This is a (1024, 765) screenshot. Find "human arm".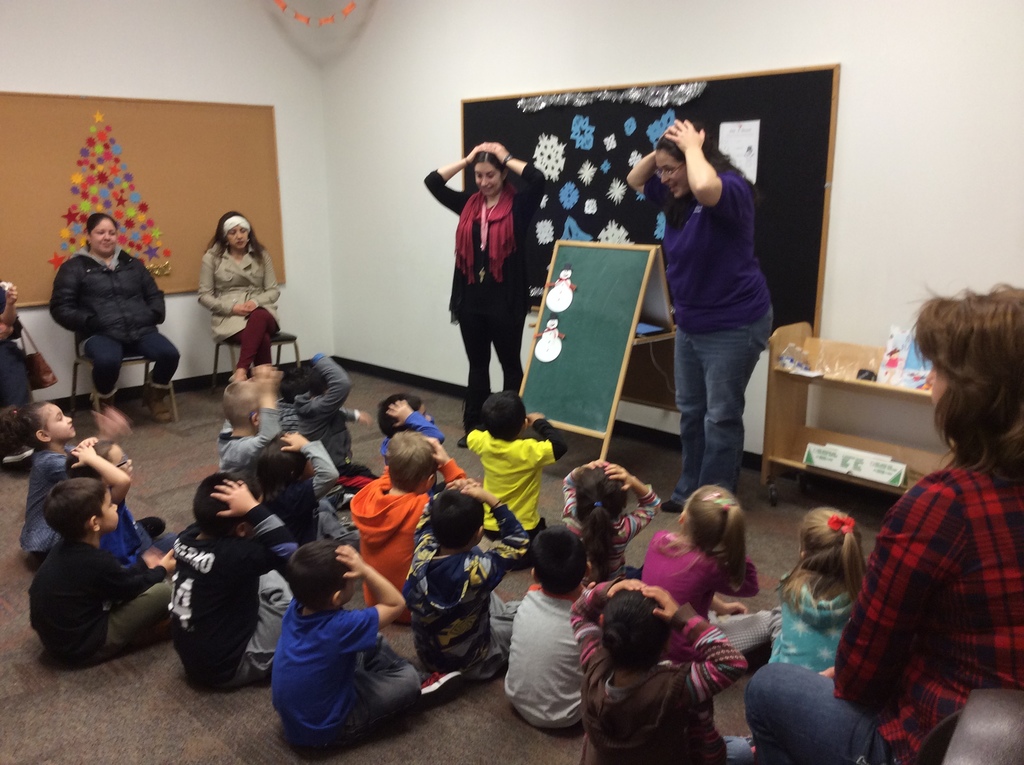
Bounding box: x1=339 y1=538 x2=411 y2=652.
